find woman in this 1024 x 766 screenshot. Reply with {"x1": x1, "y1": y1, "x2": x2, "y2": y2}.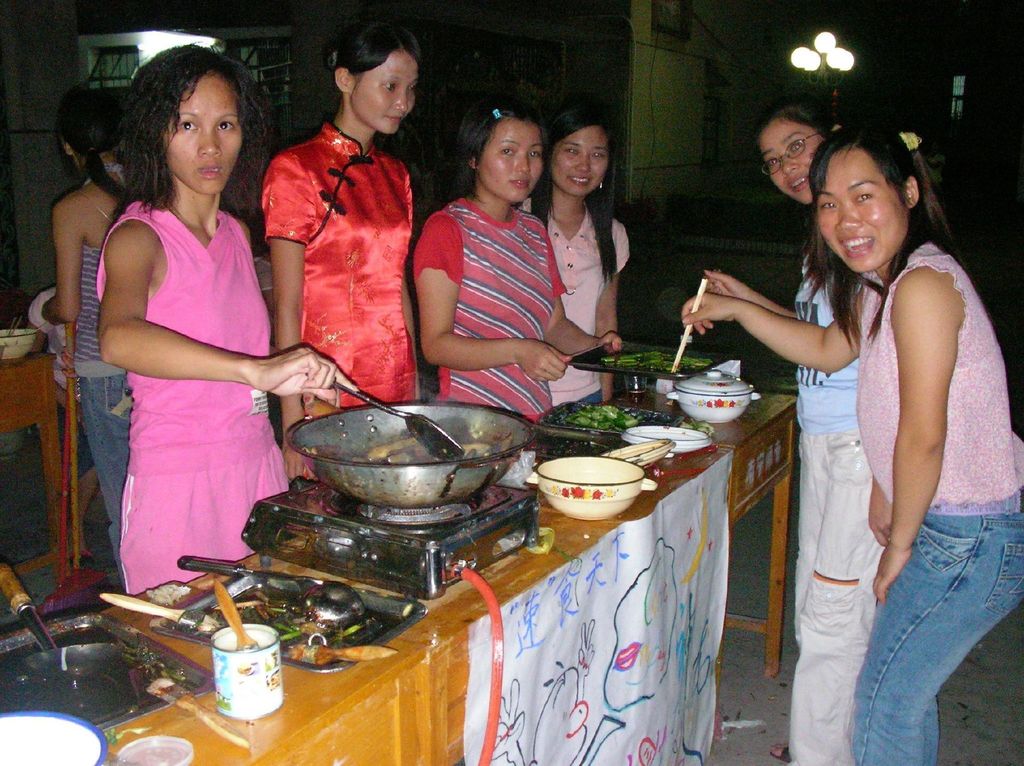
{"x1": 64, "y1": 61, "x2": 311, "y2": 626}.
